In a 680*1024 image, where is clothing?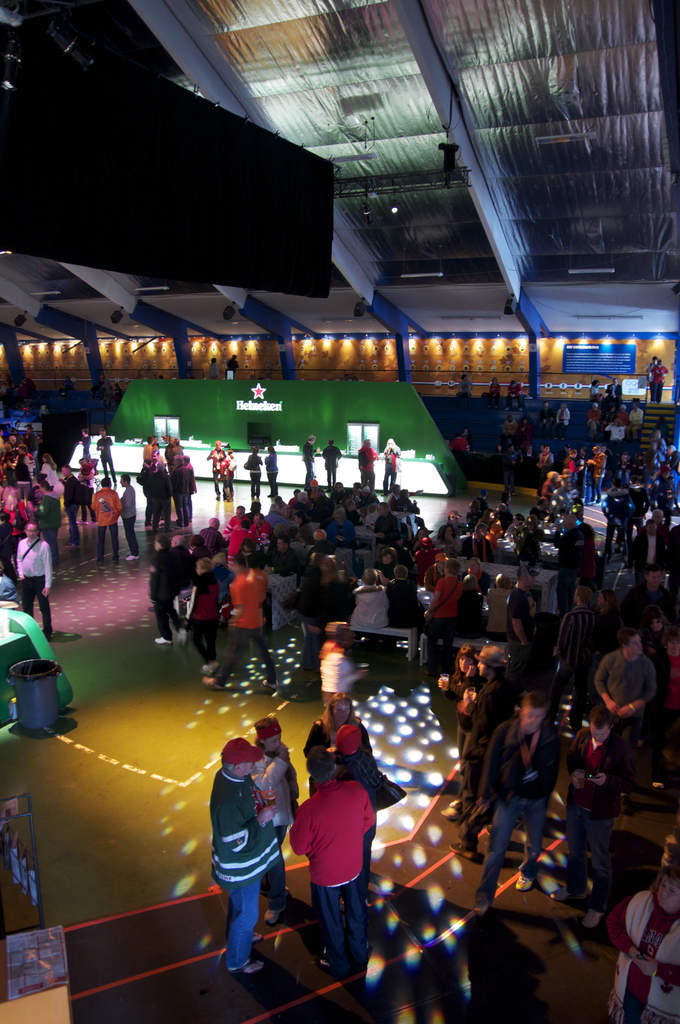
192/575/216/662.
